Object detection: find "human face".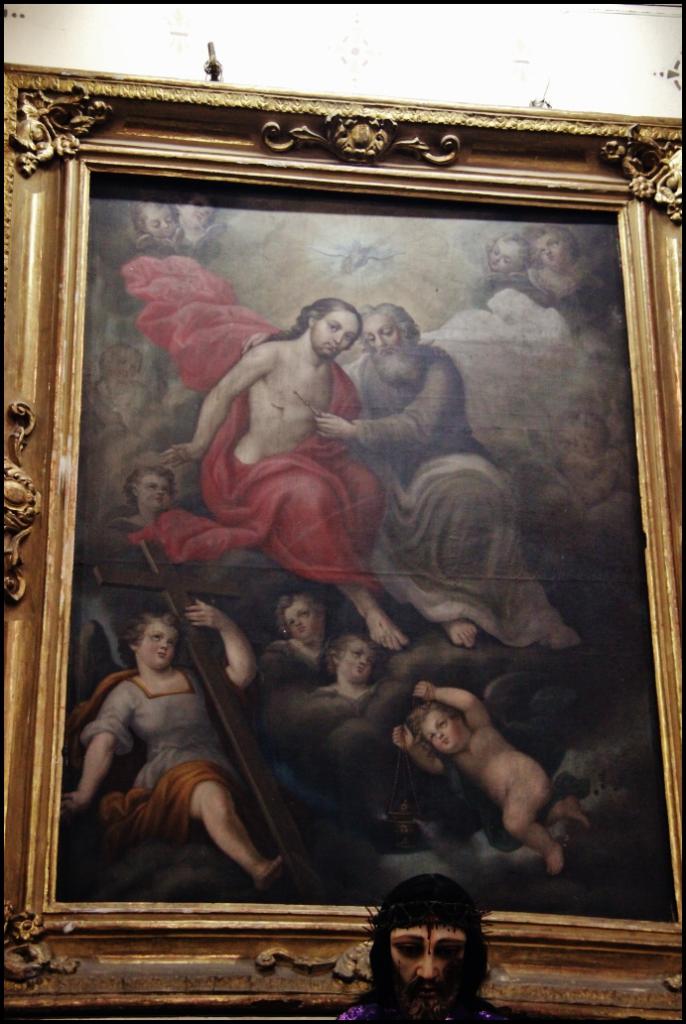
131:614:184:672.
